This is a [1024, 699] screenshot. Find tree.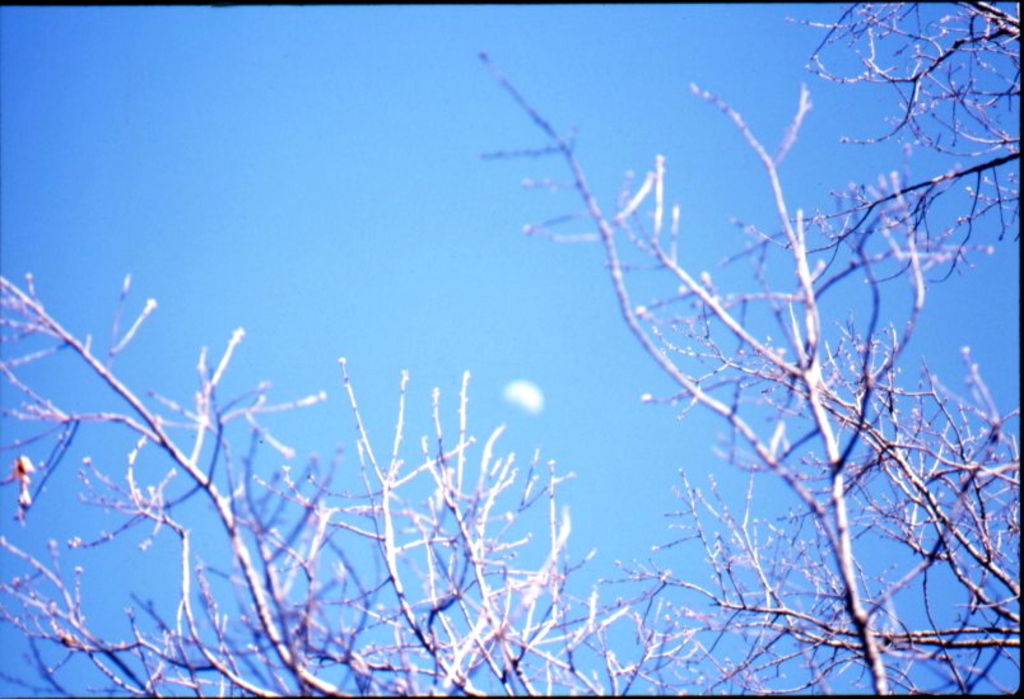
Bounding box: <bbox>0, 279, 299, 698</bbox>.
